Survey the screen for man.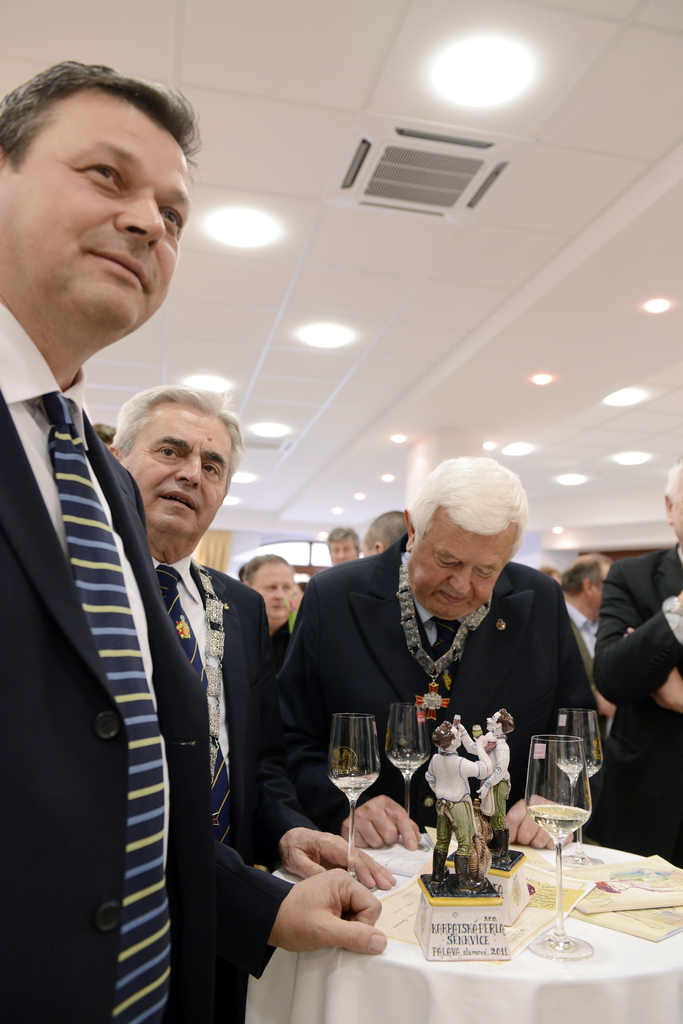
Survey found: detection(277, 489, 591, 858).
